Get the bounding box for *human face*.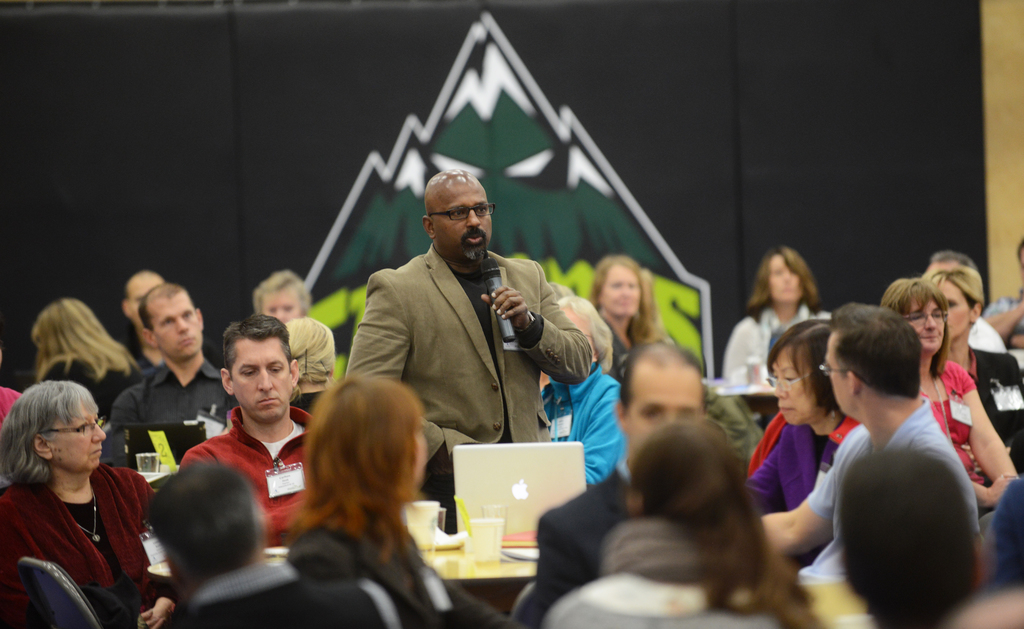
[x1=821, y1=331, x2=850, y2=414].
